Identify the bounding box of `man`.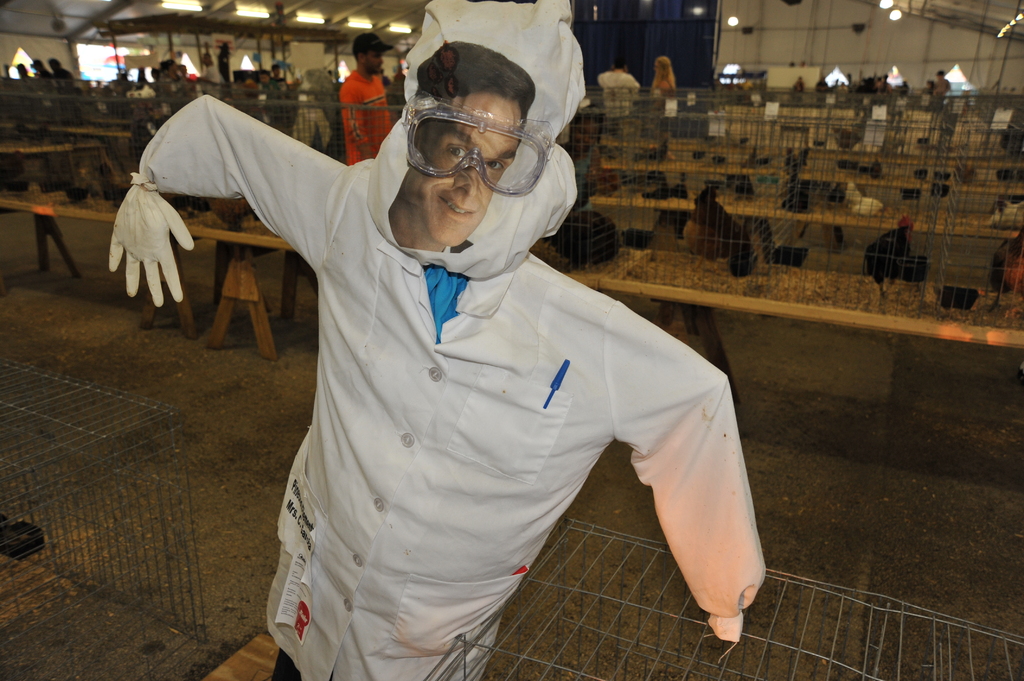
317/49/391/136.
